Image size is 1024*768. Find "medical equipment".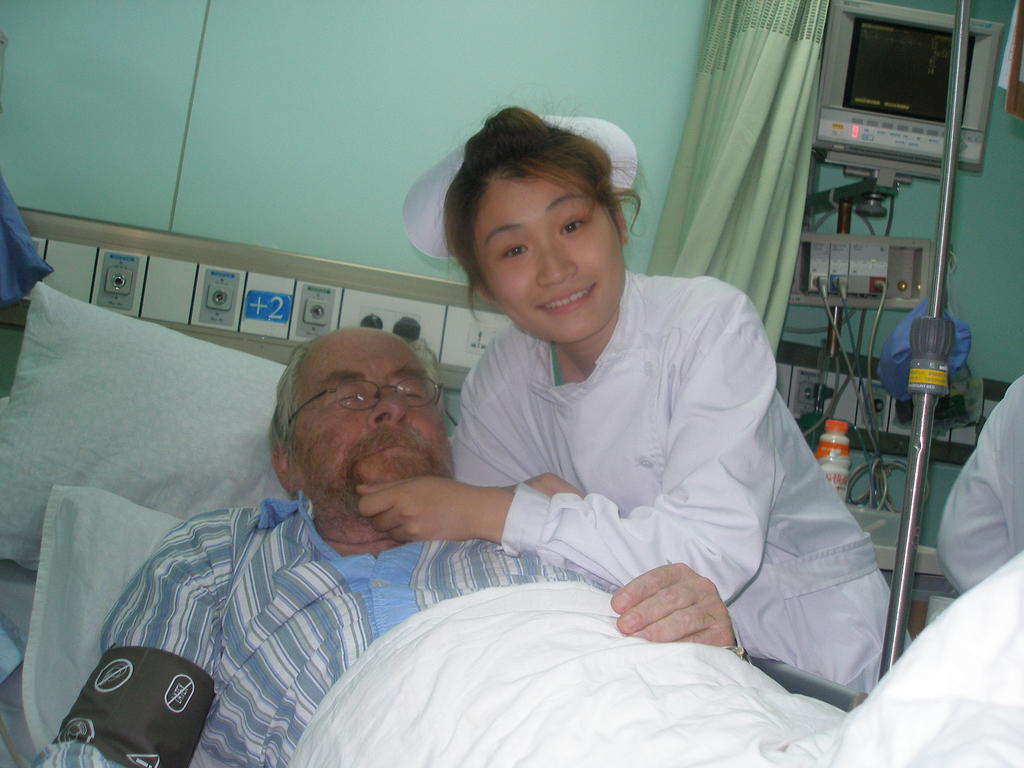
Rect(25, 177, 810, 767).
